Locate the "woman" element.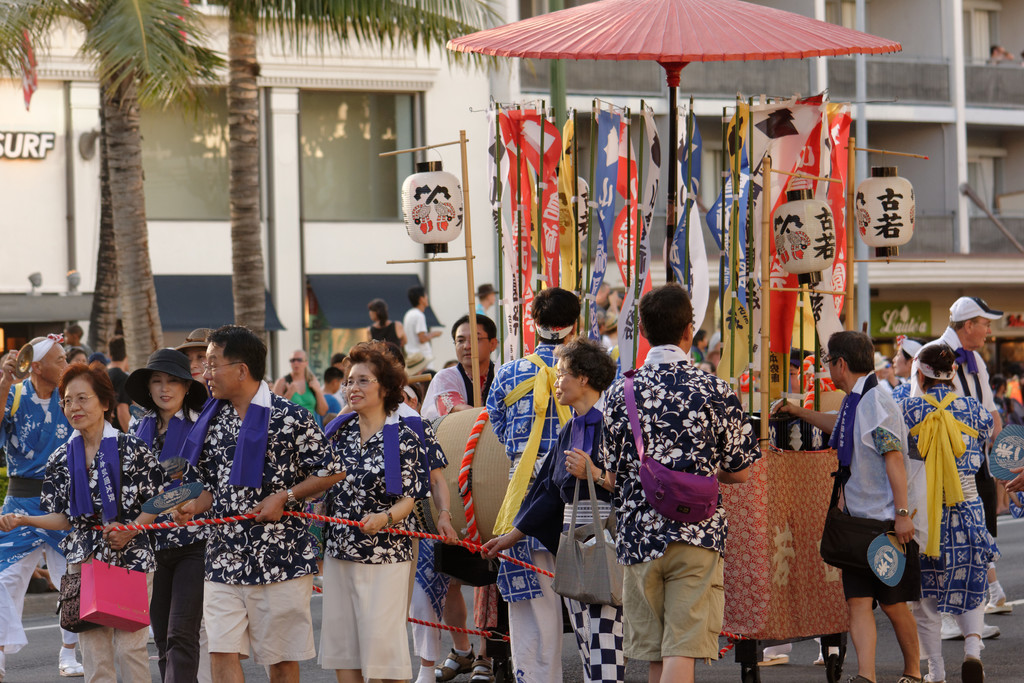
Element bbox: box(65, 345, 88, 366).
